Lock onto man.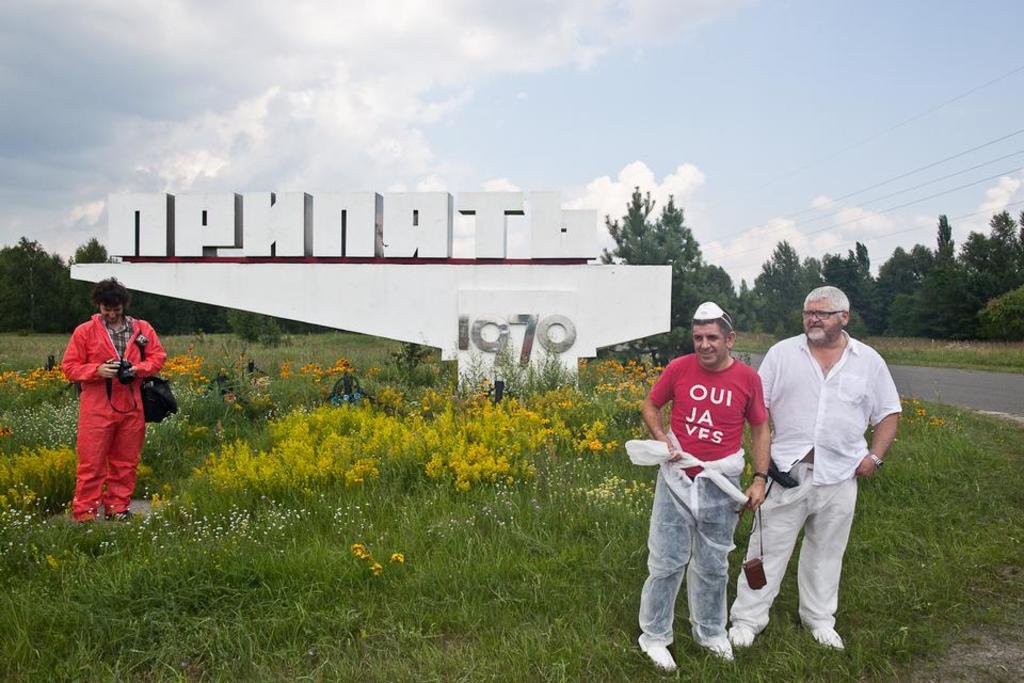
Locked: select_region(57, 274, 169, 530).
